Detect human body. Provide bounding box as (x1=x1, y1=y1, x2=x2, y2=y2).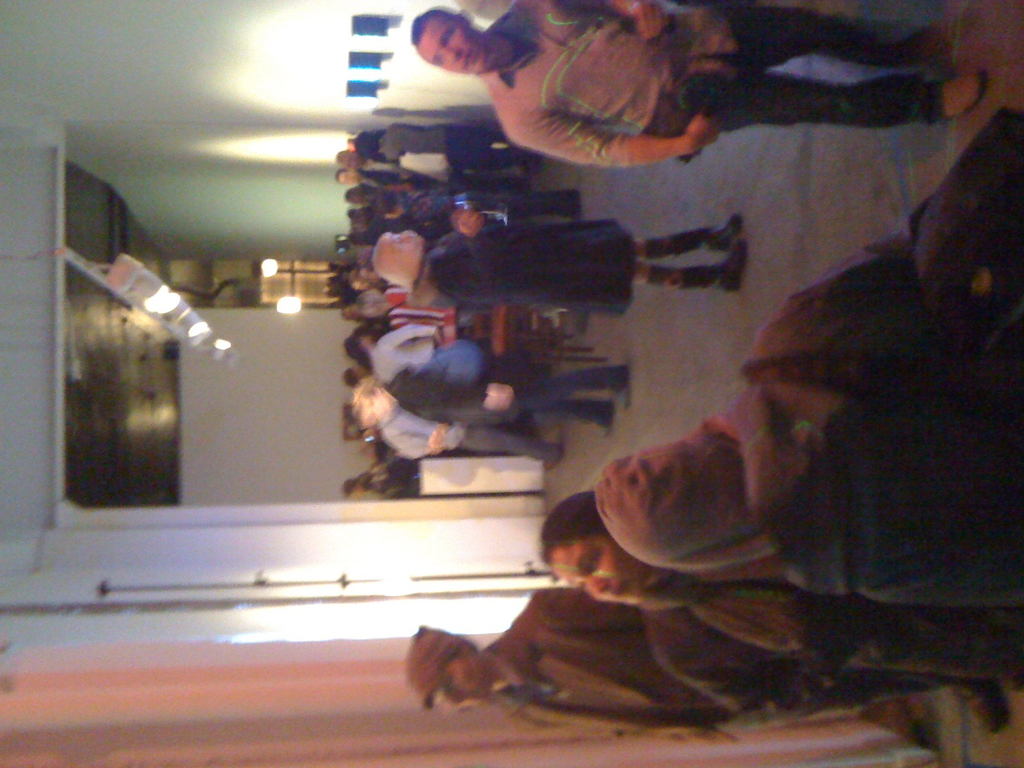
(x1=332, y1=175, x2=449, y2=193).
